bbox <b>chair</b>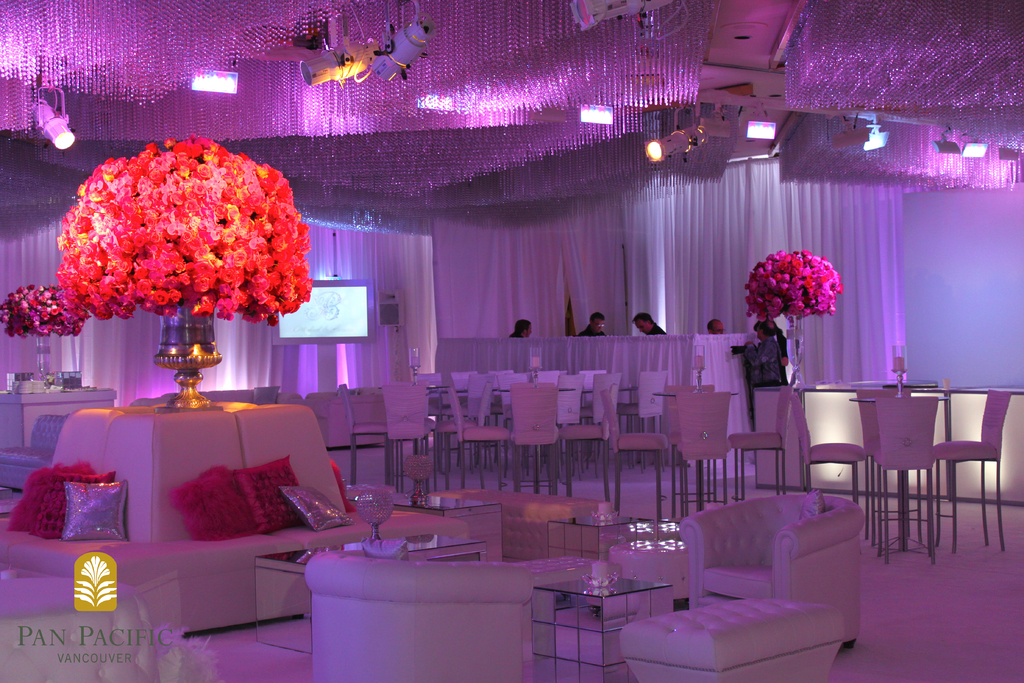
<bbox>511, 383, 566, 493</bbox>
